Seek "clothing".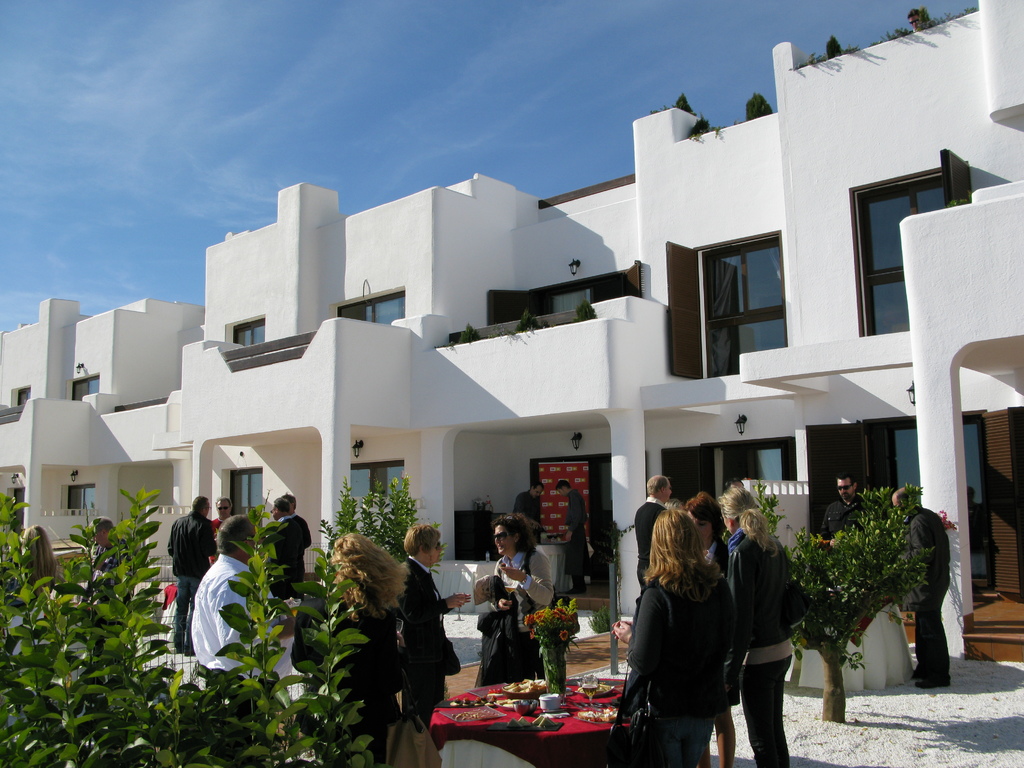
crop(324, 602, 407, 767).
